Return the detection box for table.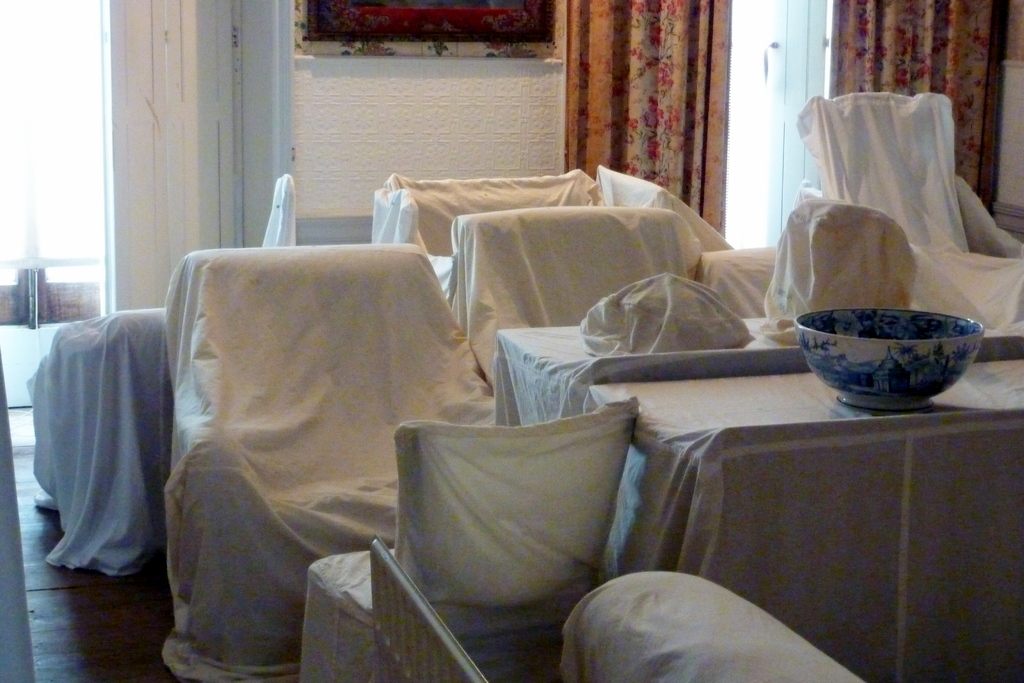
BBox(501, 311, 1023, 682).
